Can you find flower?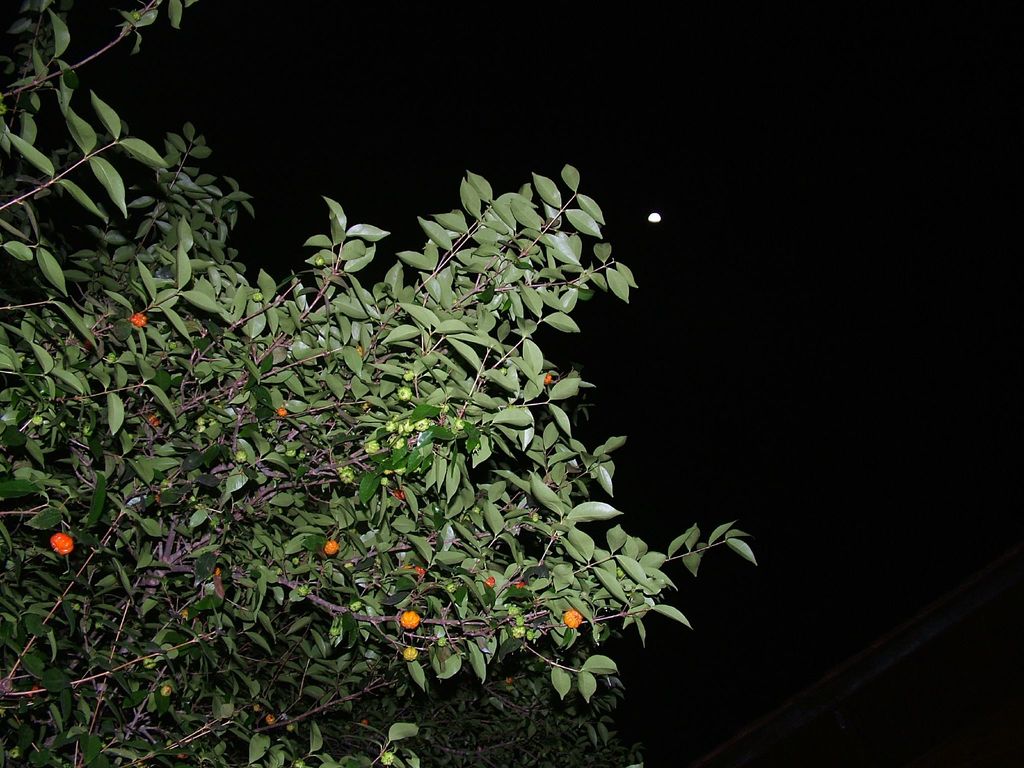
Yes, bounding box: {"left": 399, "top": 607, "right": 415, "bottom": 636}.
